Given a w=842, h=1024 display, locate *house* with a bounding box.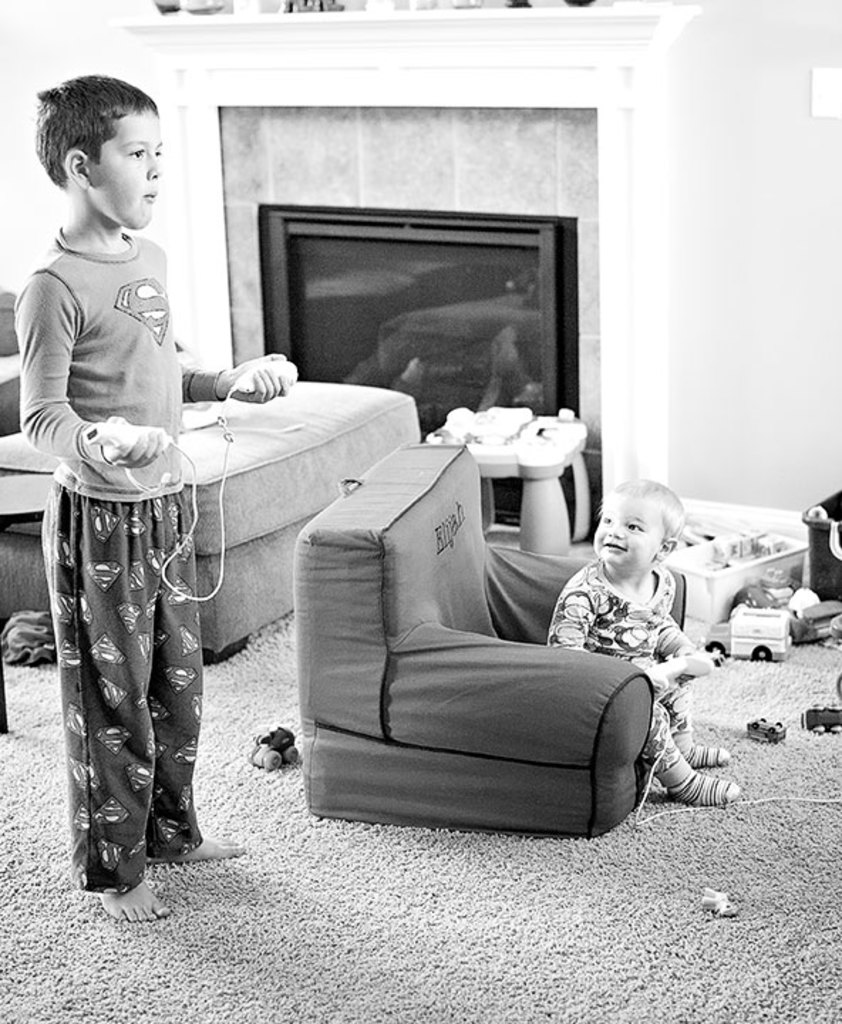
Located: {"left": 0, "top": 0, "right": 814, "bottom": 819}.
